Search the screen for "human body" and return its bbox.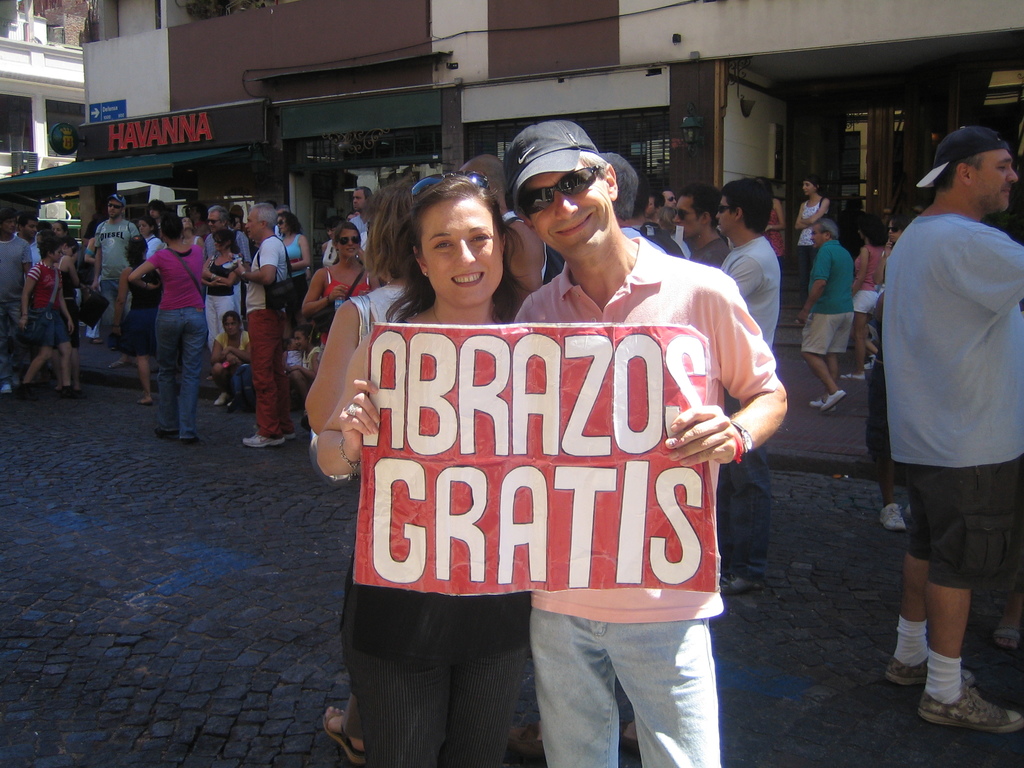
Found: l=767, t=198, r=796, b=277.
